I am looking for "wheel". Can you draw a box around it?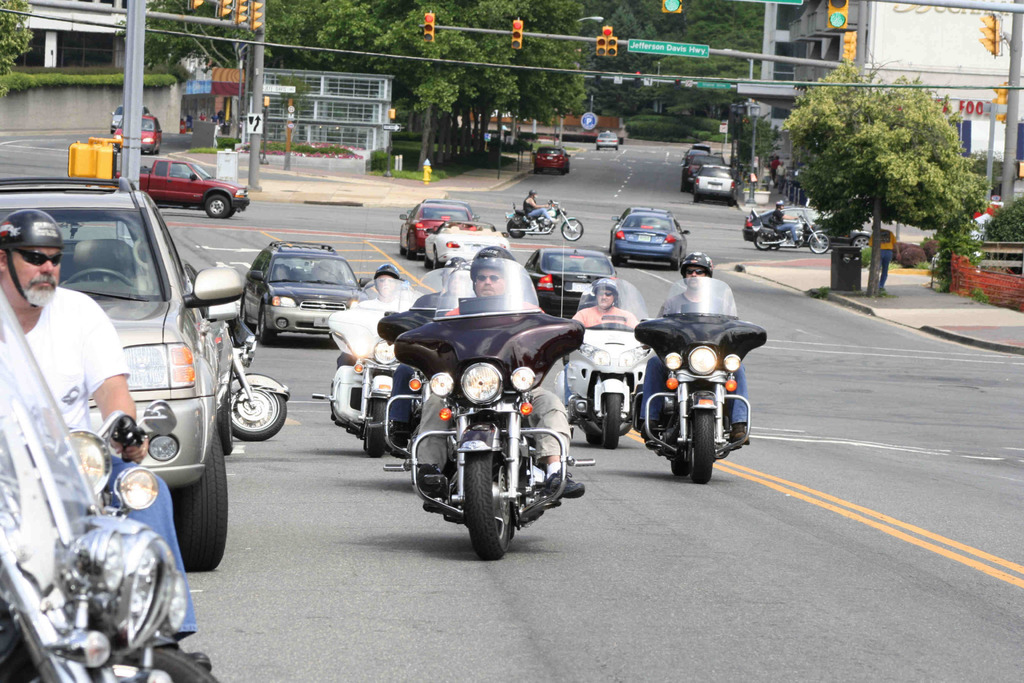
Sure, the bounding box is <region>726, 195, 736, 207</region>.
